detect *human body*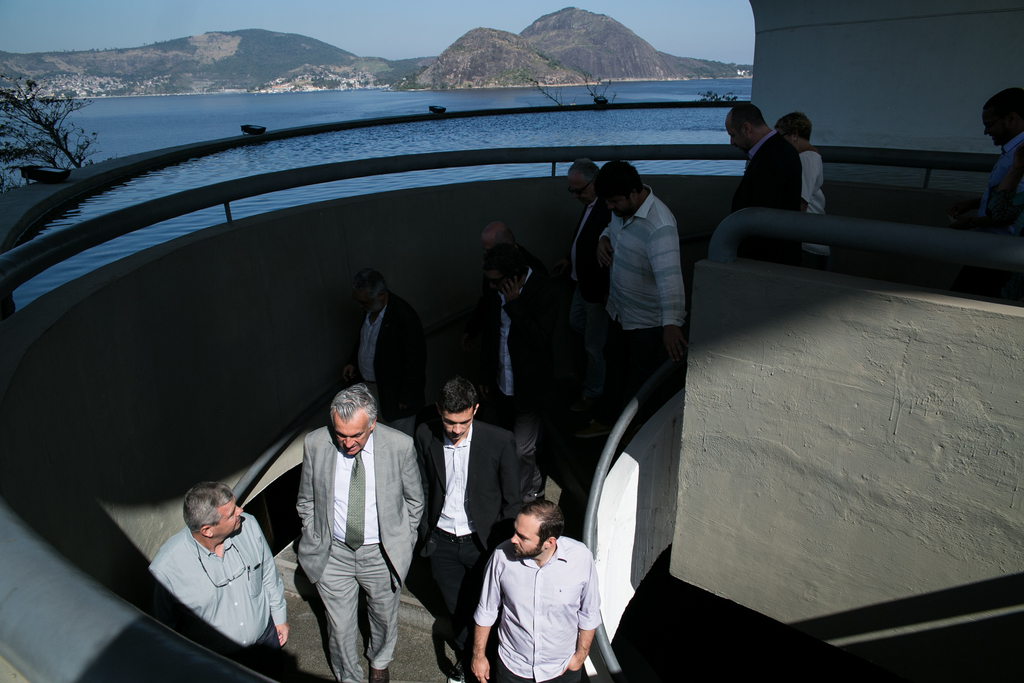
[x1=147, y1=482, x2=285, y2=654]
